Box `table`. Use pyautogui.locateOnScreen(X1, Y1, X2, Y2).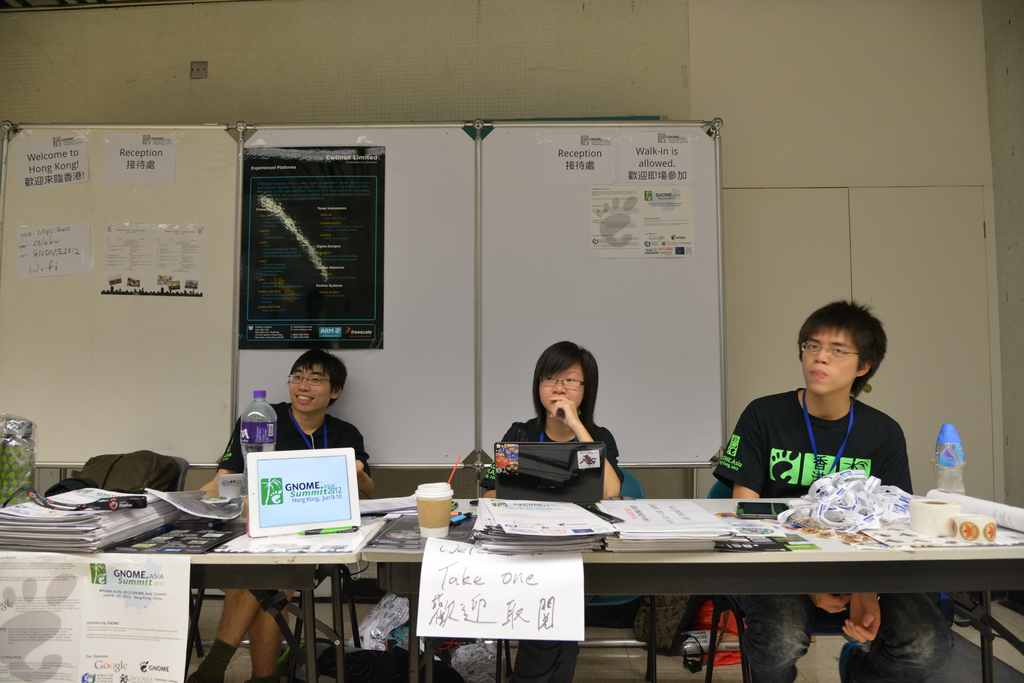
pyautogui.locateOnScreen(0, 504, 406, 682).
